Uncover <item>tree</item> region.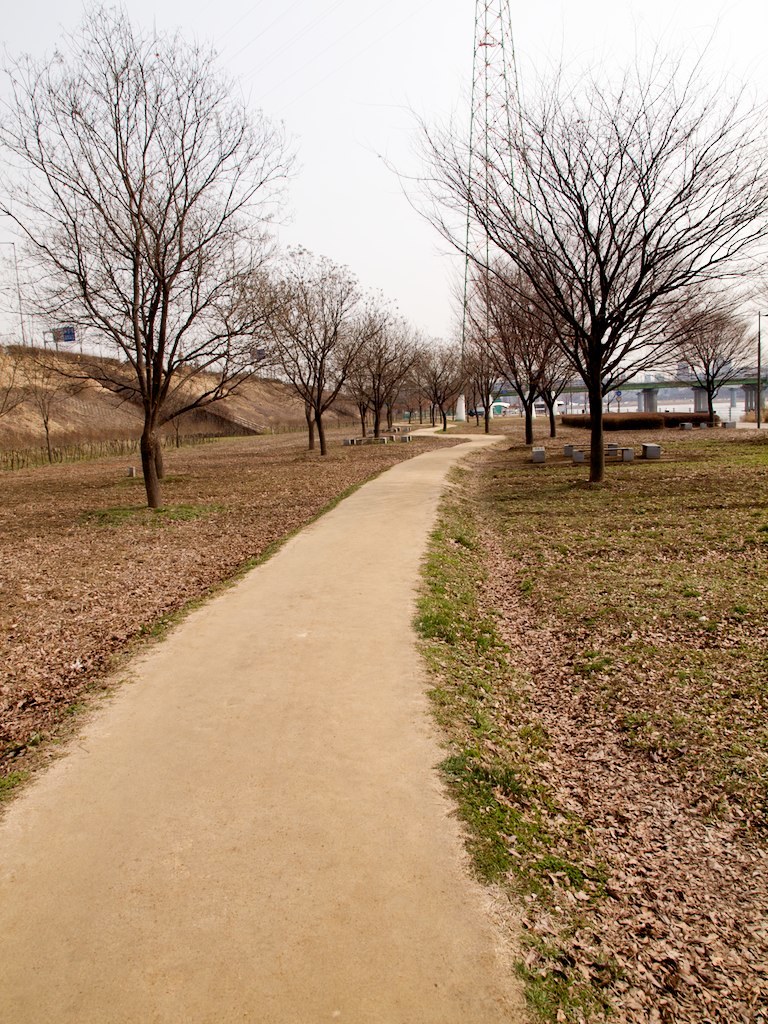
Uncovered: select_region(668, 280, 766, 425).
